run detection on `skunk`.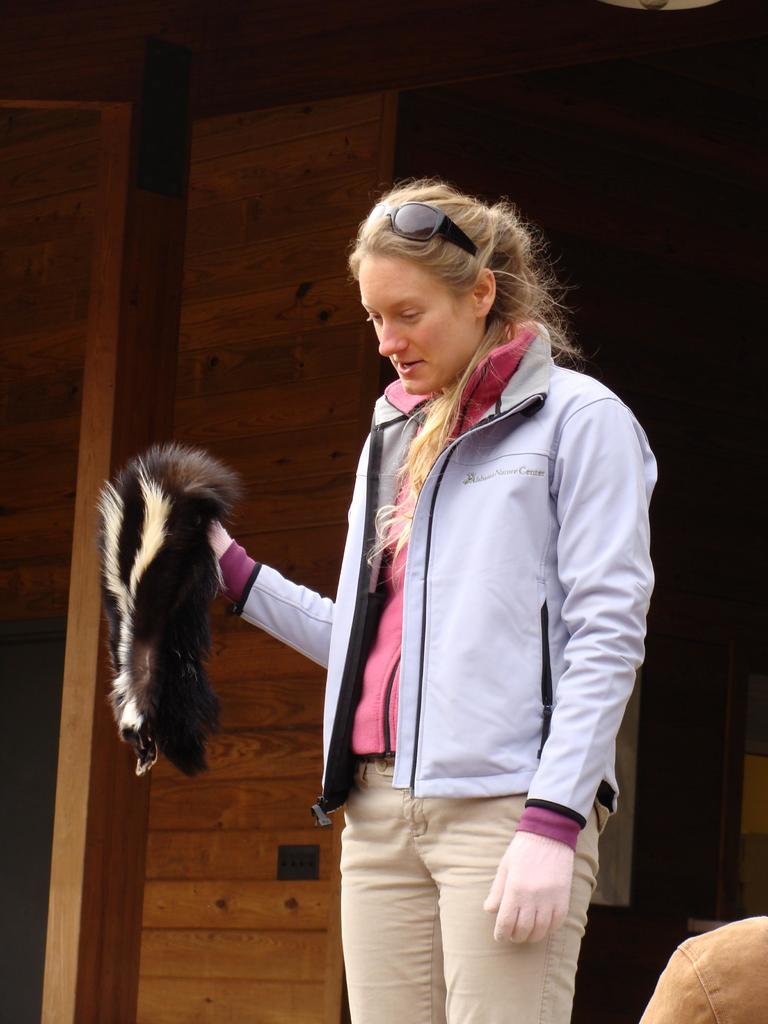
Result: [86, 442, 247, 784].
